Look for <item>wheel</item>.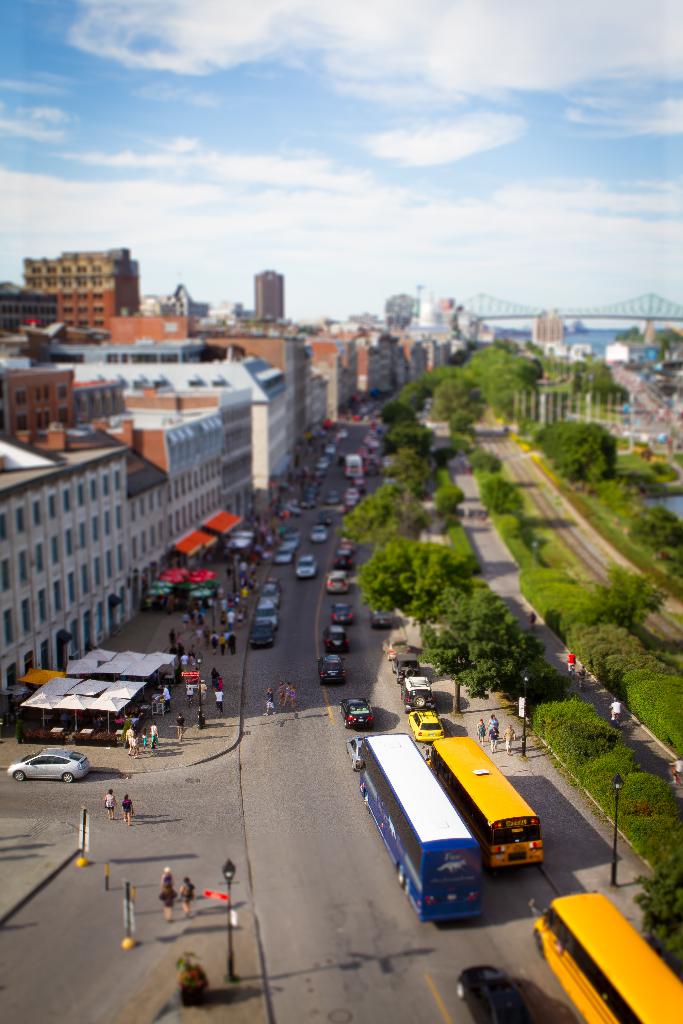
Found: (x1=13, y1=770, x2=26, y2=780).
